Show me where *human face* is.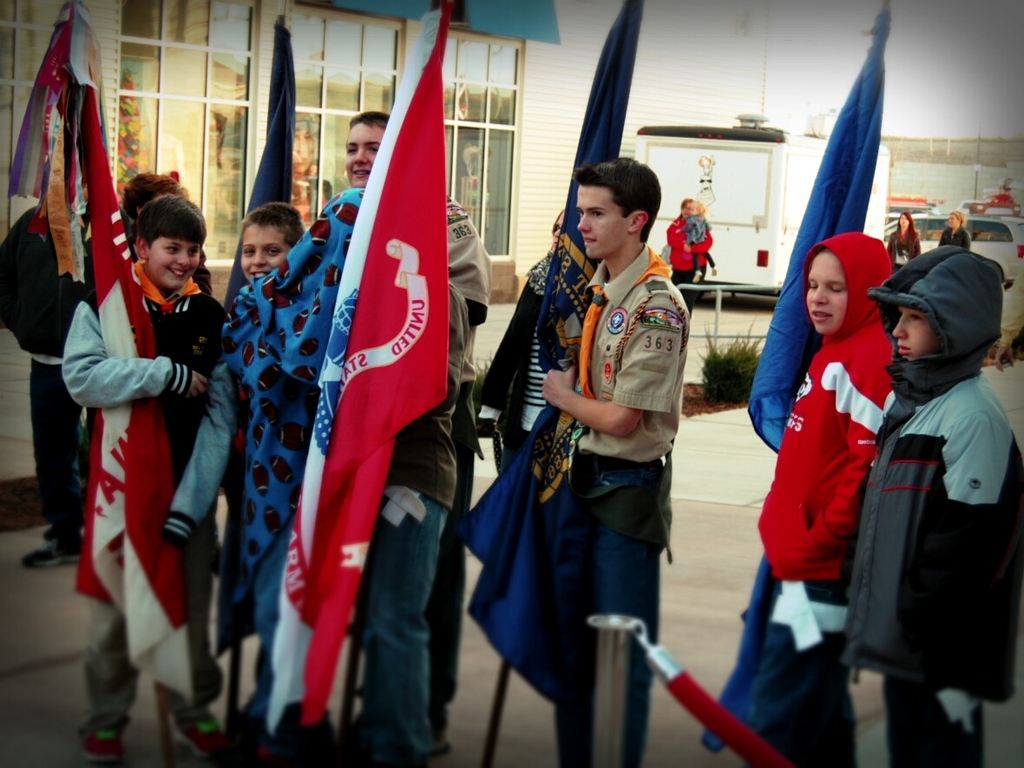
*human face* is at bbox=(573, 185, 634, 255).
